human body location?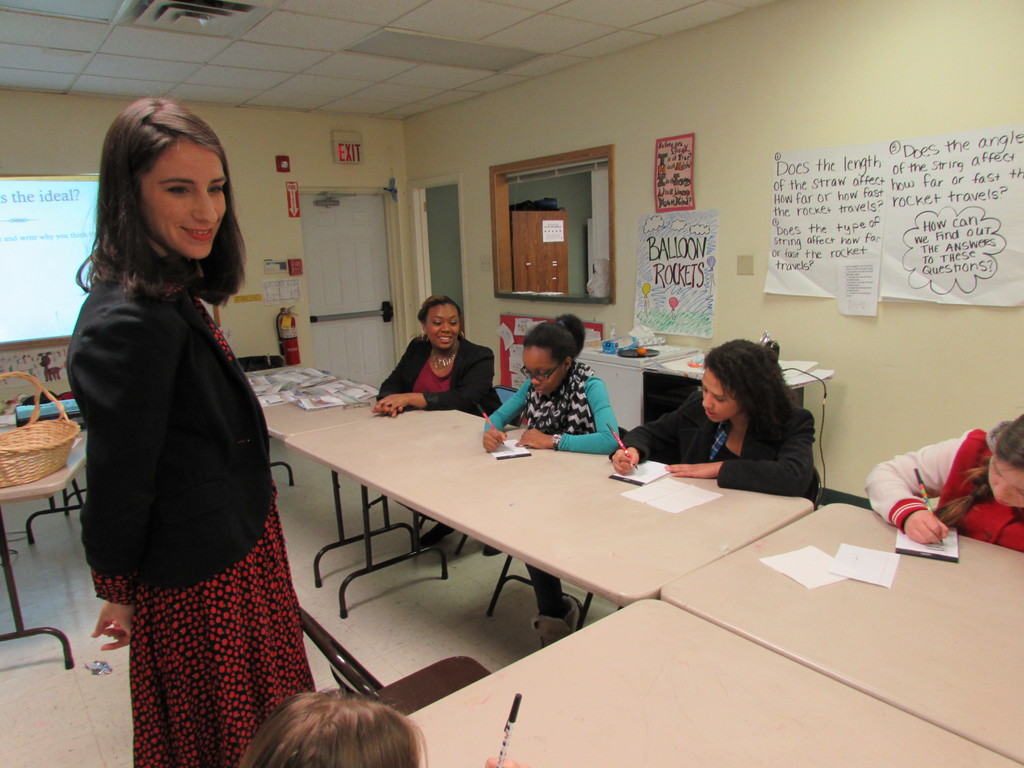
<box>67,83,300,767</box>
